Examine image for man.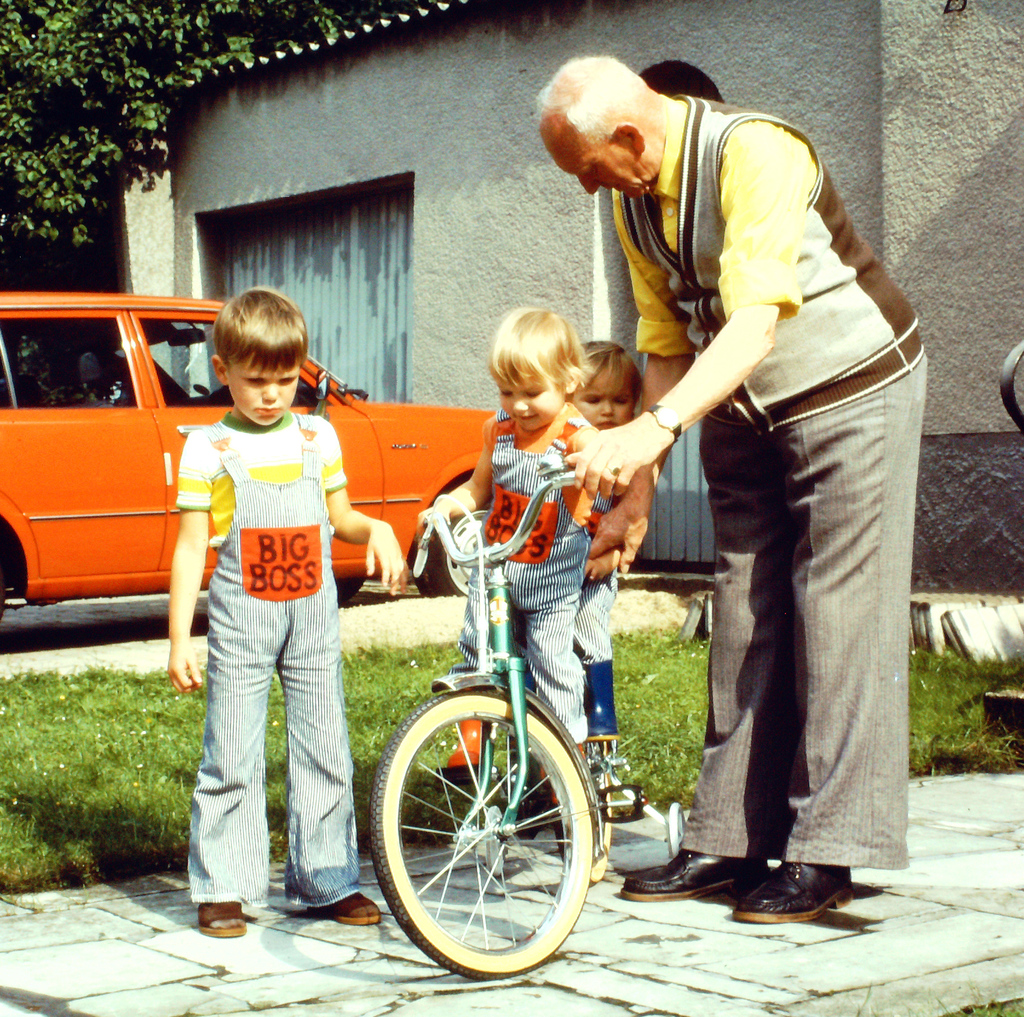
Examination result: crop(517, 45, 925, 944).
